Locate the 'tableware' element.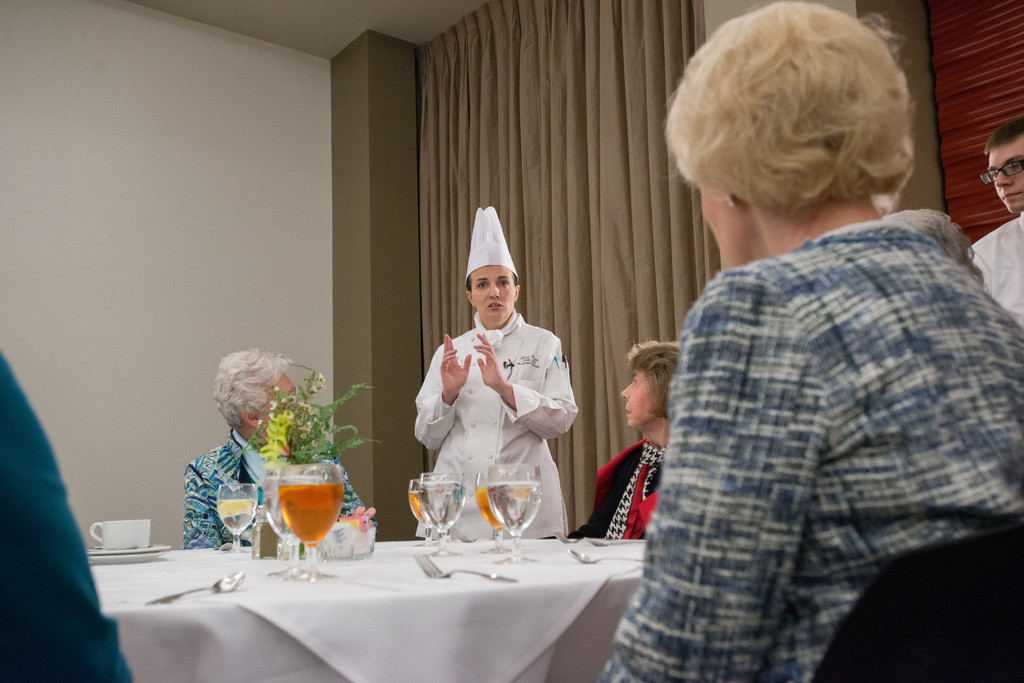
Element bbox: (315,518,378,561).
